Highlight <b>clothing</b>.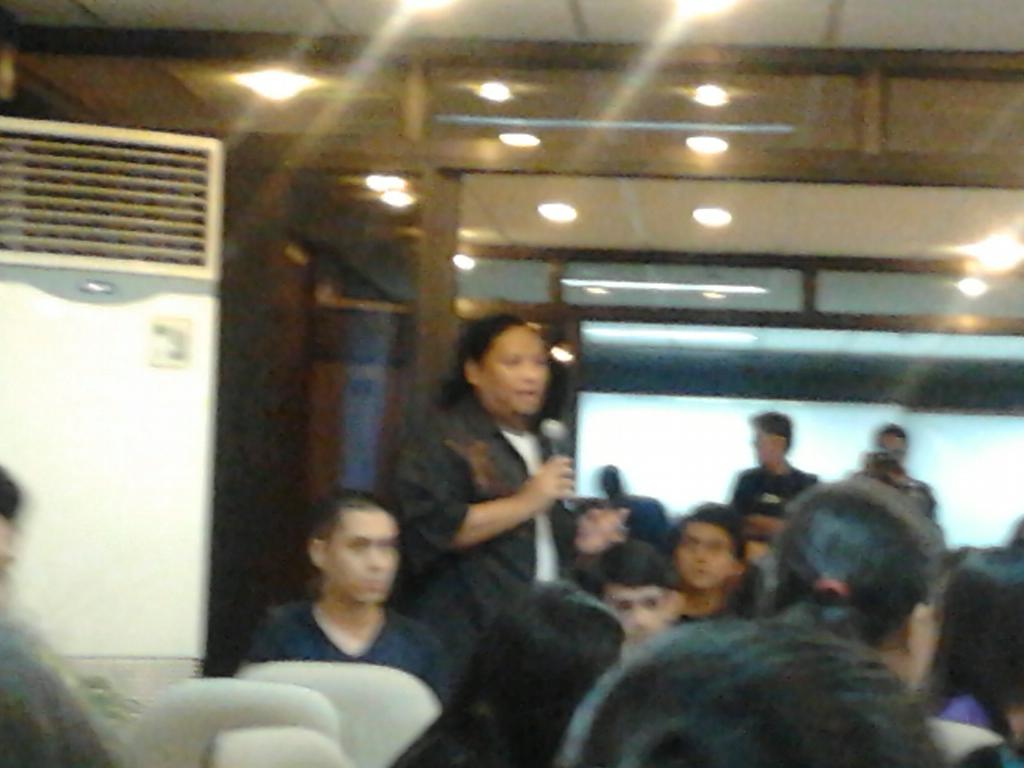
Highlighted region: Rect(381, 387, 575, 655).
